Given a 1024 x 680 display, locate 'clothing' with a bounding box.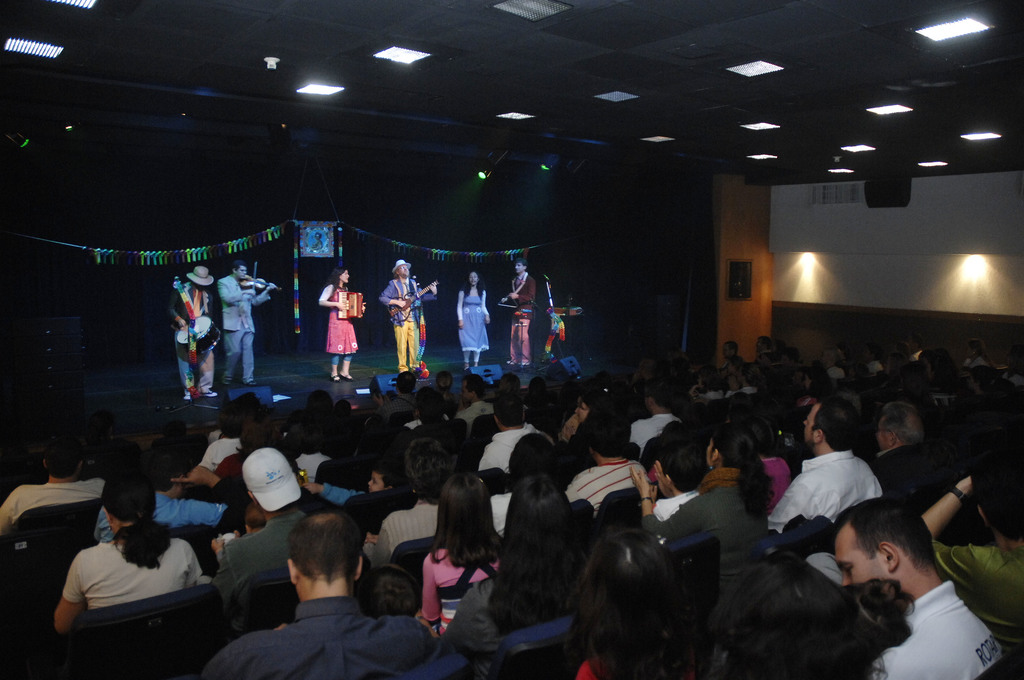
Located: box=[643, 465, 764, 558].
